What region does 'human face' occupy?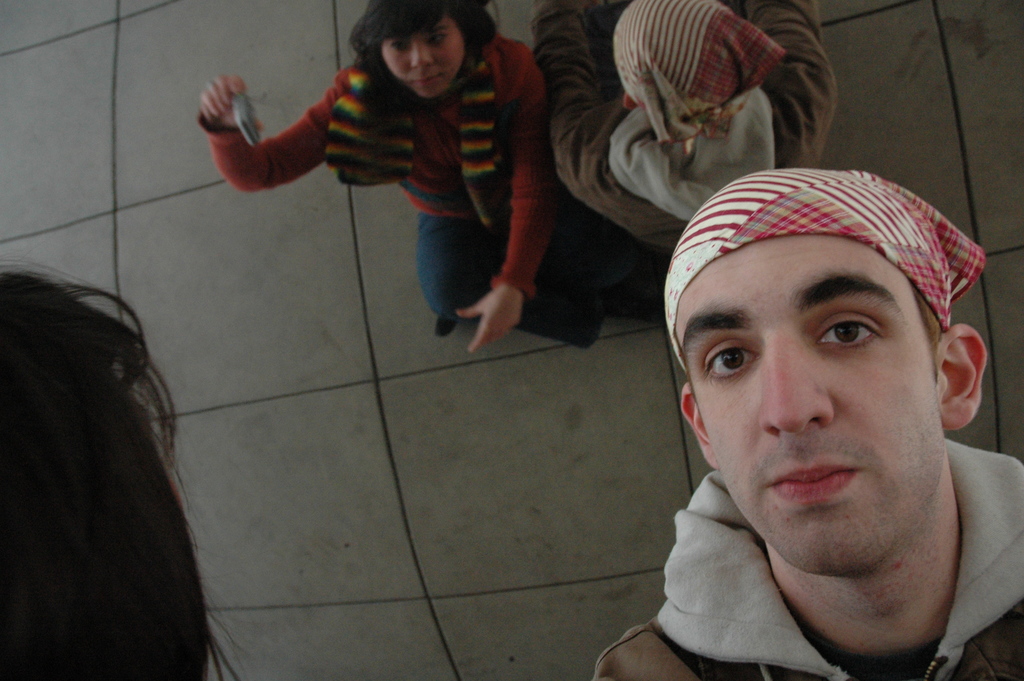
(left=379, top=13, right=468, bottom=99).
